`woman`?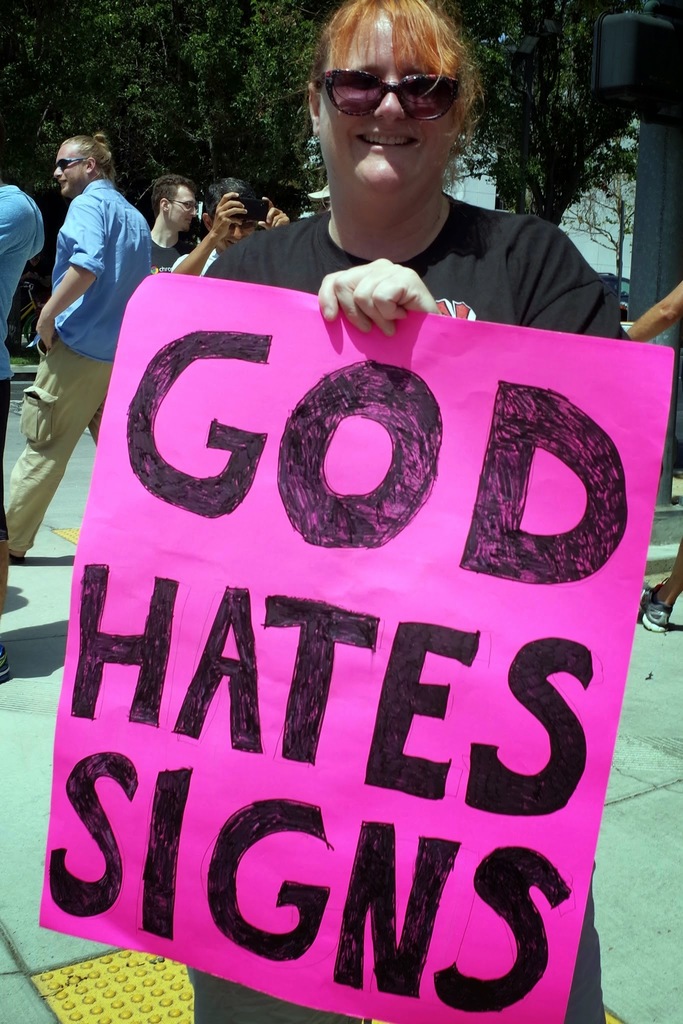
197/32/614/472
